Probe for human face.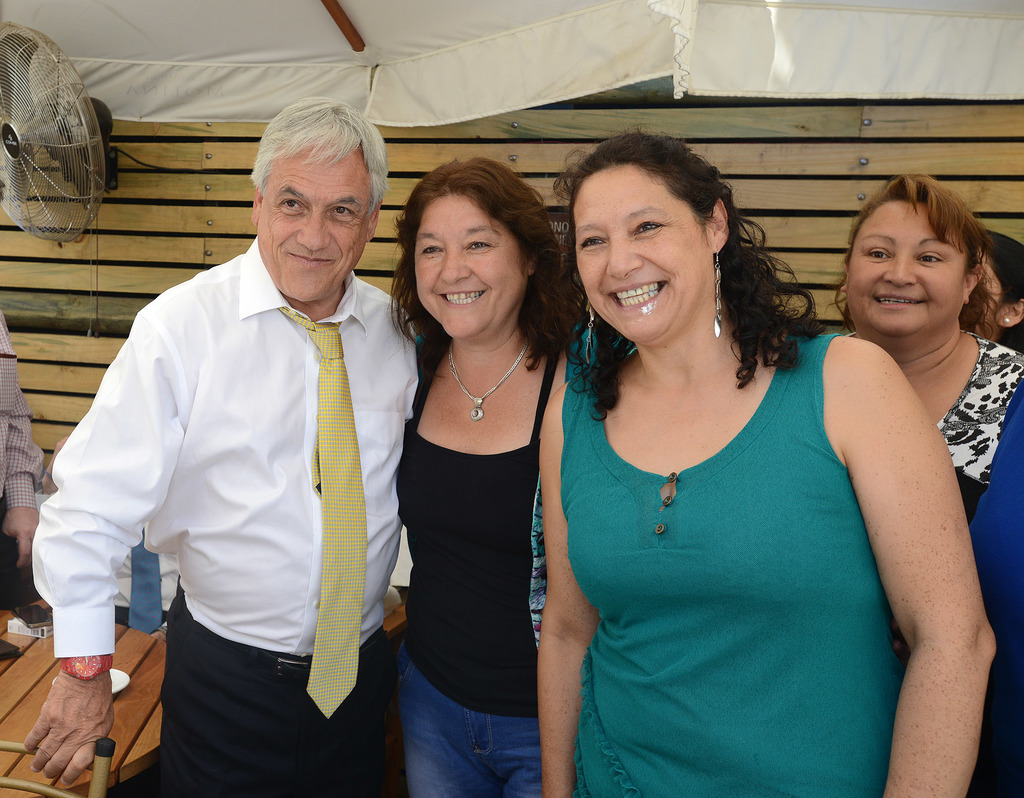
Probe result: (x1=846, y1=201, x2=967, y2=338).
